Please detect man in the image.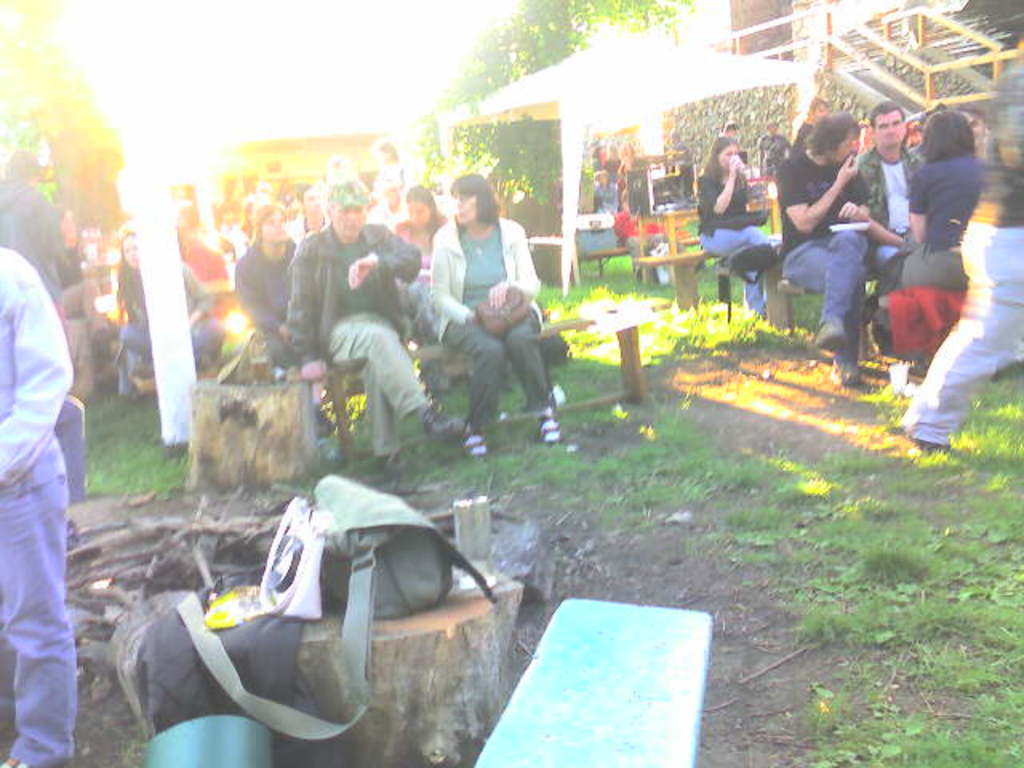
<region>861, 99, 923, 360</region>.
